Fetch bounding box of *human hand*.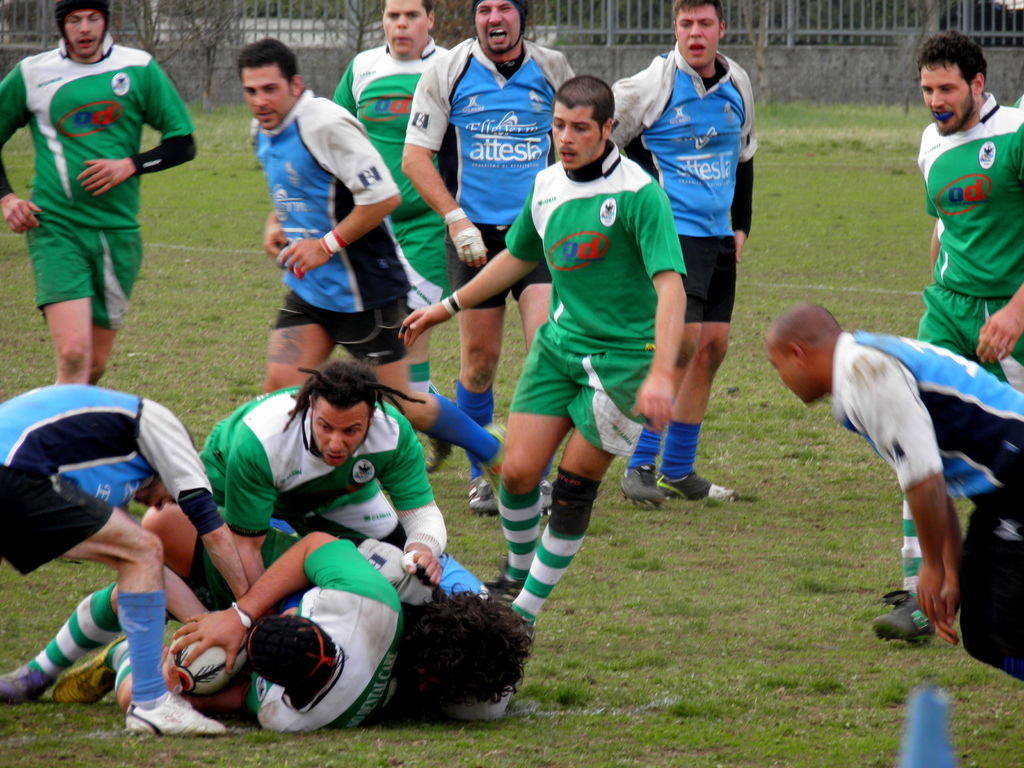
Bbox: [x1=262, y1=211, x2=288, y2=259].
